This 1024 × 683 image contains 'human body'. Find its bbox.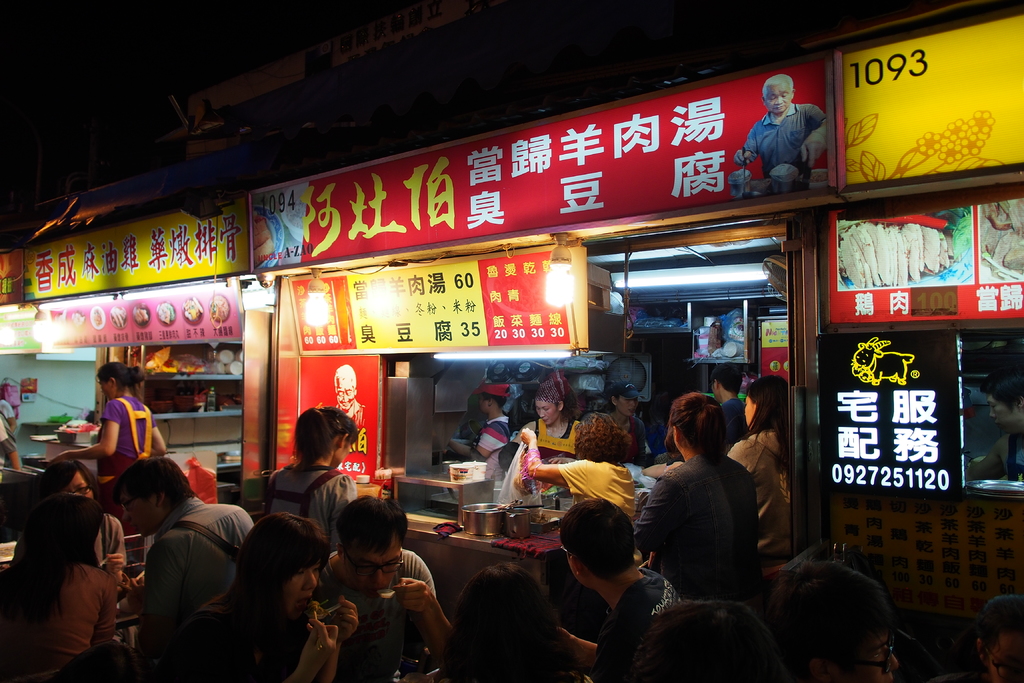
box=[450, 380, 515, 463].
